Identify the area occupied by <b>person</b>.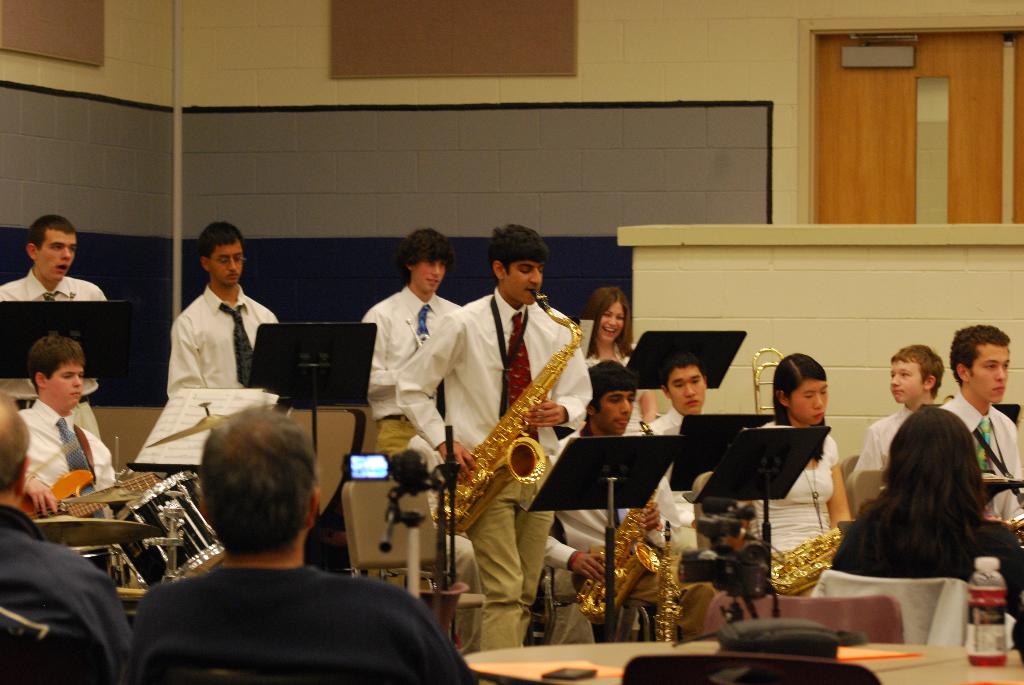
Area: box=[8, 336, 184, 599].
